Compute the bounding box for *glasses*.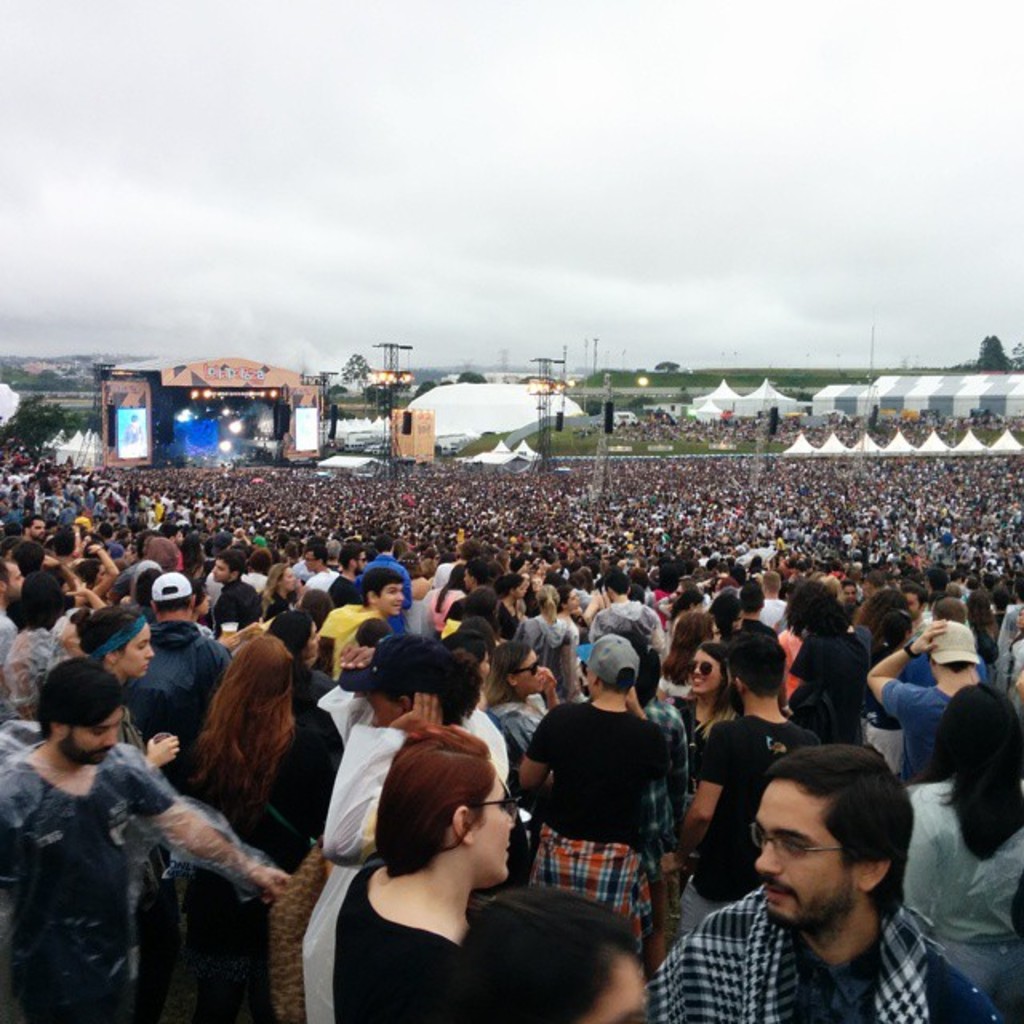
locate(747, 819, 845, 858).
